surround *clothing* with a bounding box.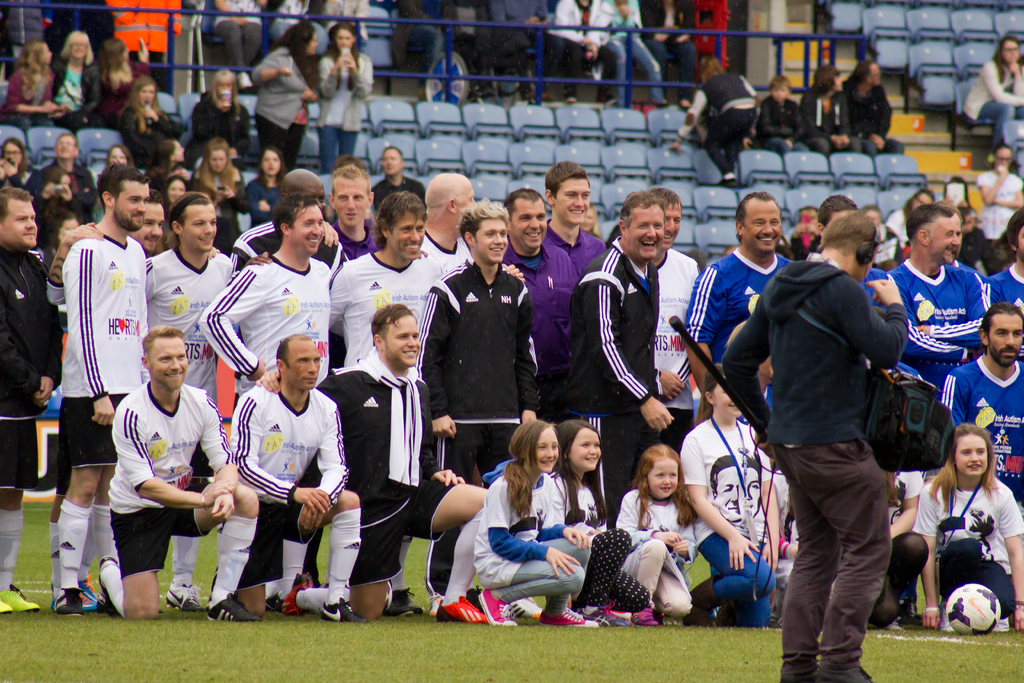
(left=253, top=49, right=312, bottom=179).
